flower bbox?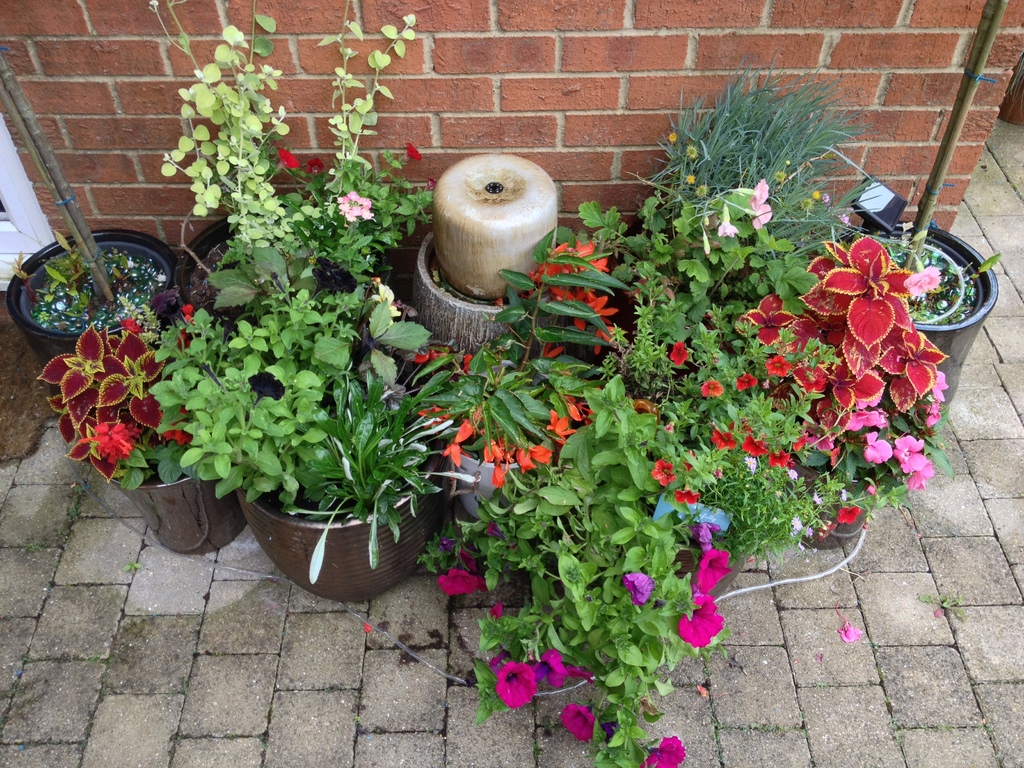
x1=733 y1=373 x2=756 y2=388
